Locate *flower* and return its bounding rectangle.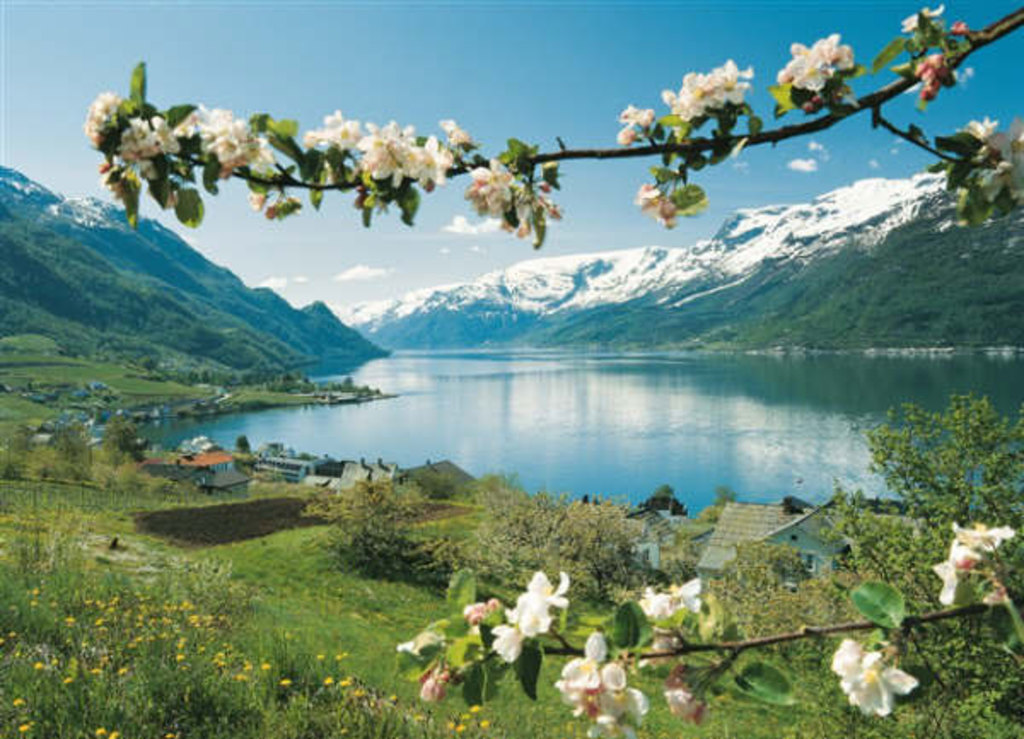
pyautogui.locateOnScreen(966, 118, 1022, 203).
